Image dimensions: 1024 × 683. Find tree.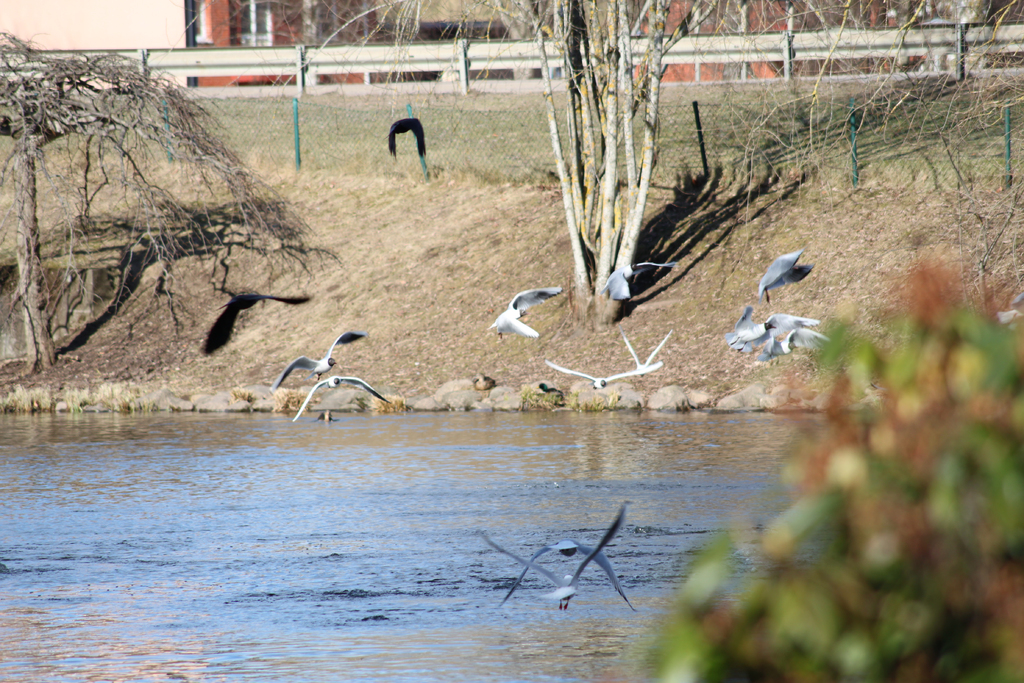
<bbox>6, 37, 327, 367</bbox>.
